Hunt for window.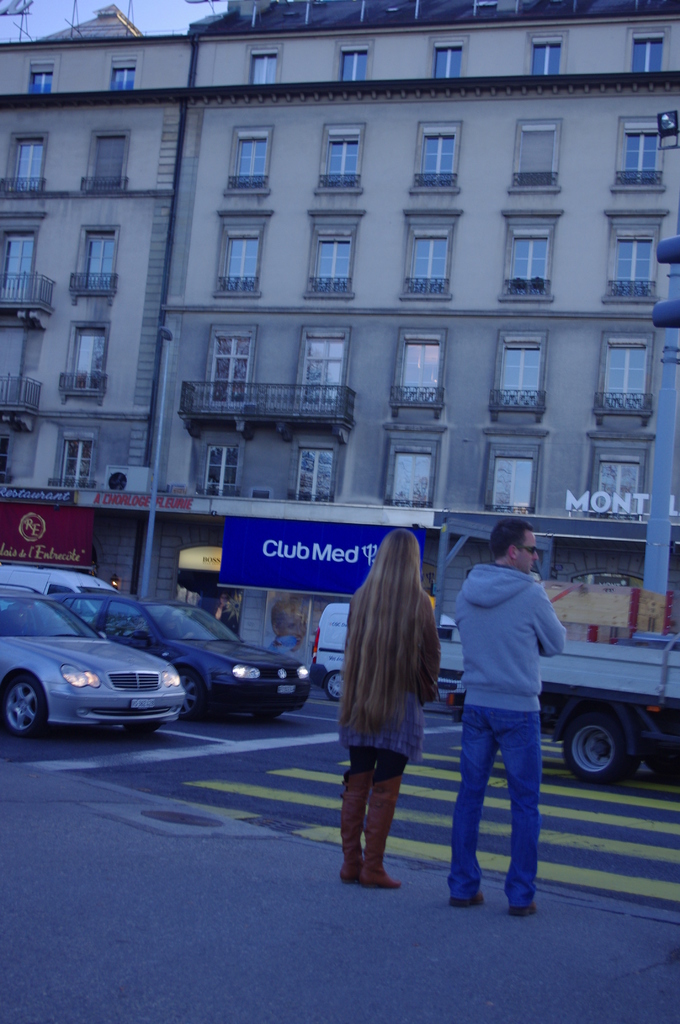
Hunted down at <box>252,49,281,86</box>.
